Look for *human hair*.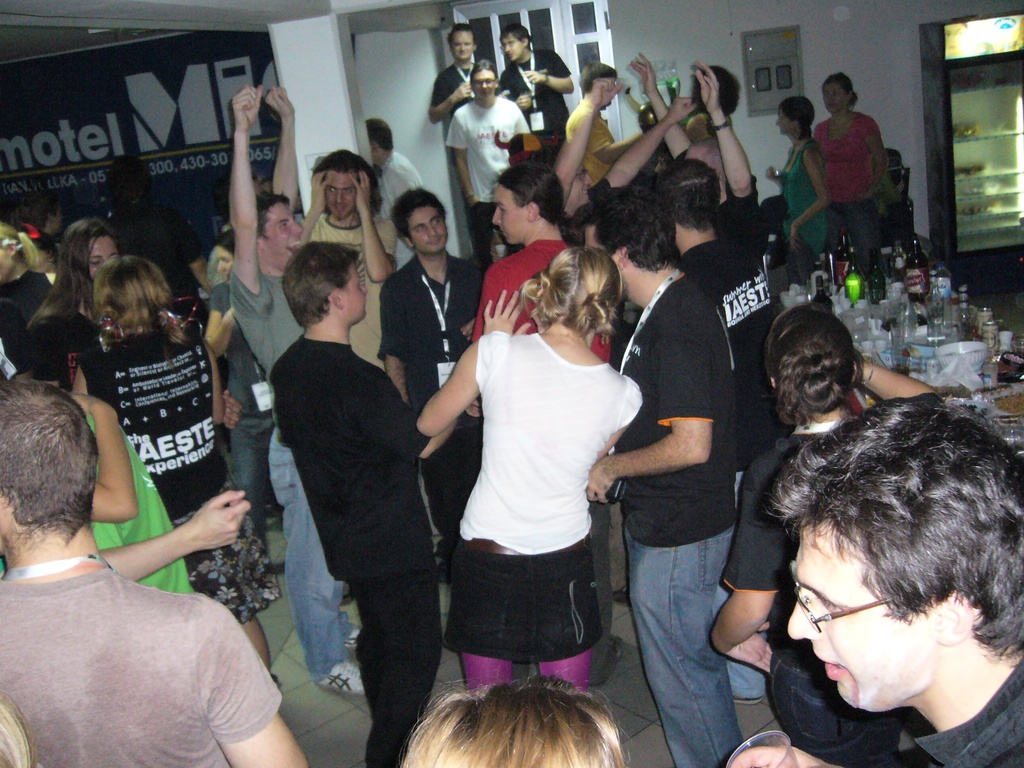
Found: <bbox>389, 184, 446, 250</bbox>.
